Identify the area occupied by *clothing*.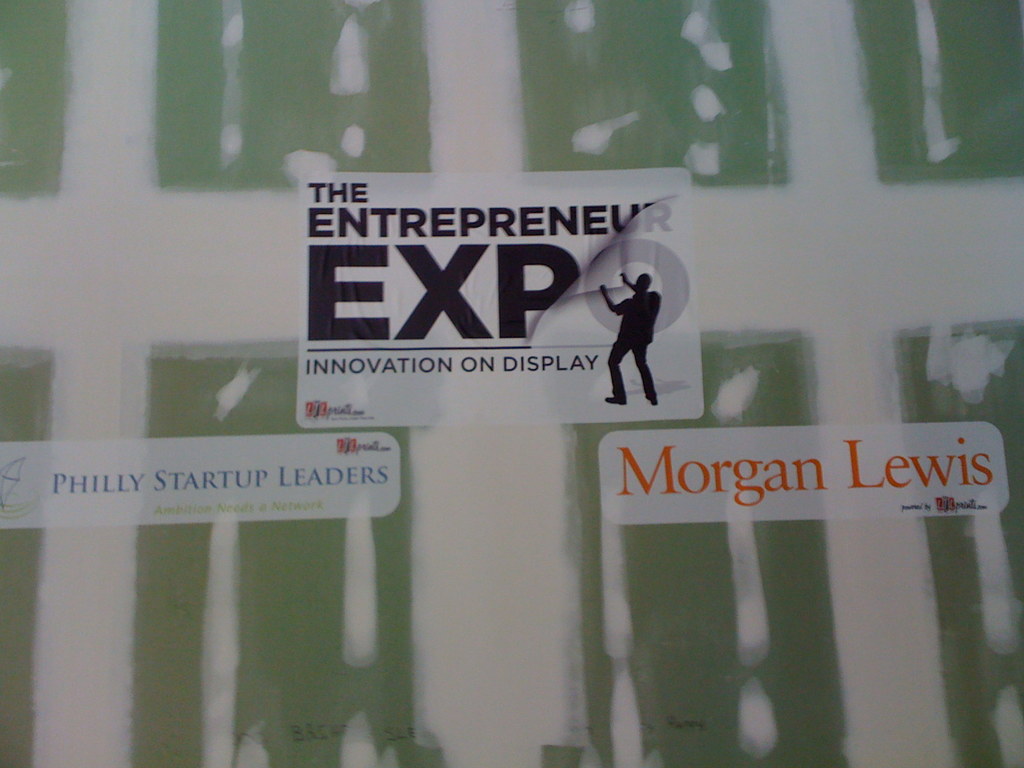
Area: [left=594, top=260, right=676, bottom=393].
